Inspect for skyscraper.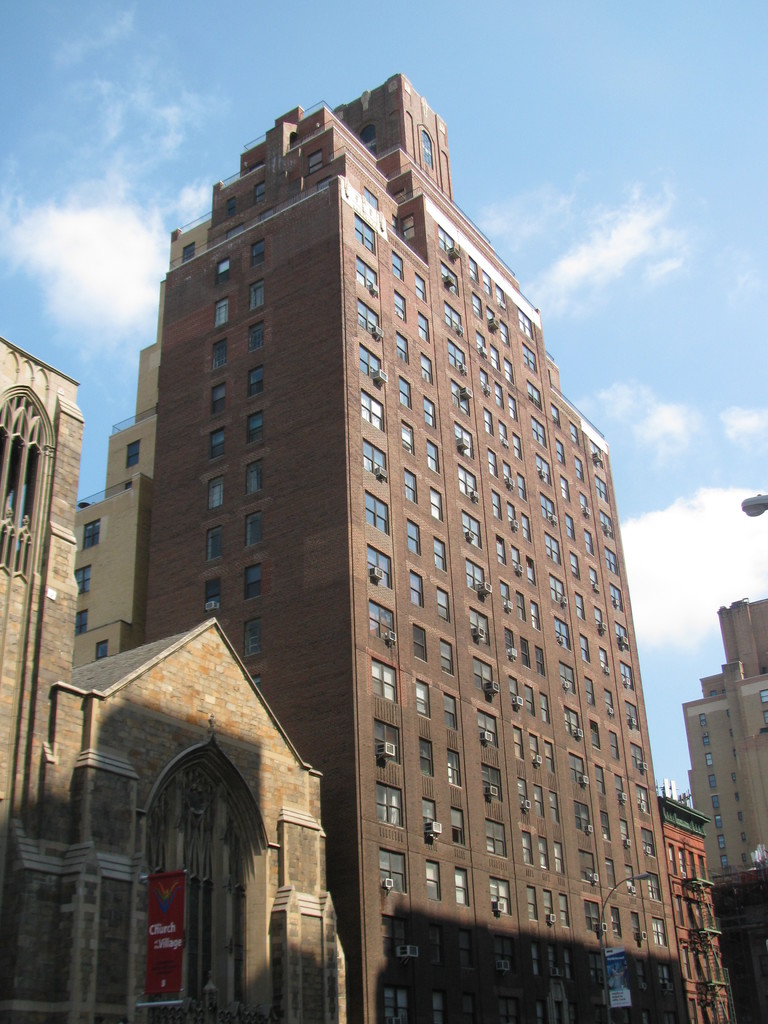
Inspection: (left=68, top=218, right=214, bottom=672).
